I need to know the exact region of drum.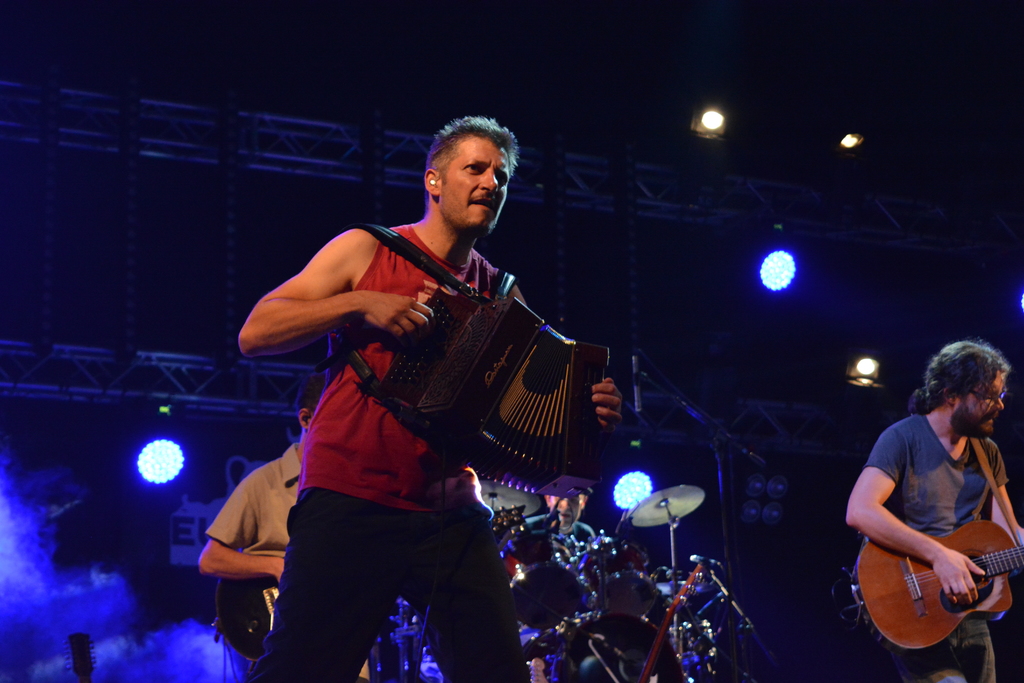
Region: locate(520, 614, 683, 682).
